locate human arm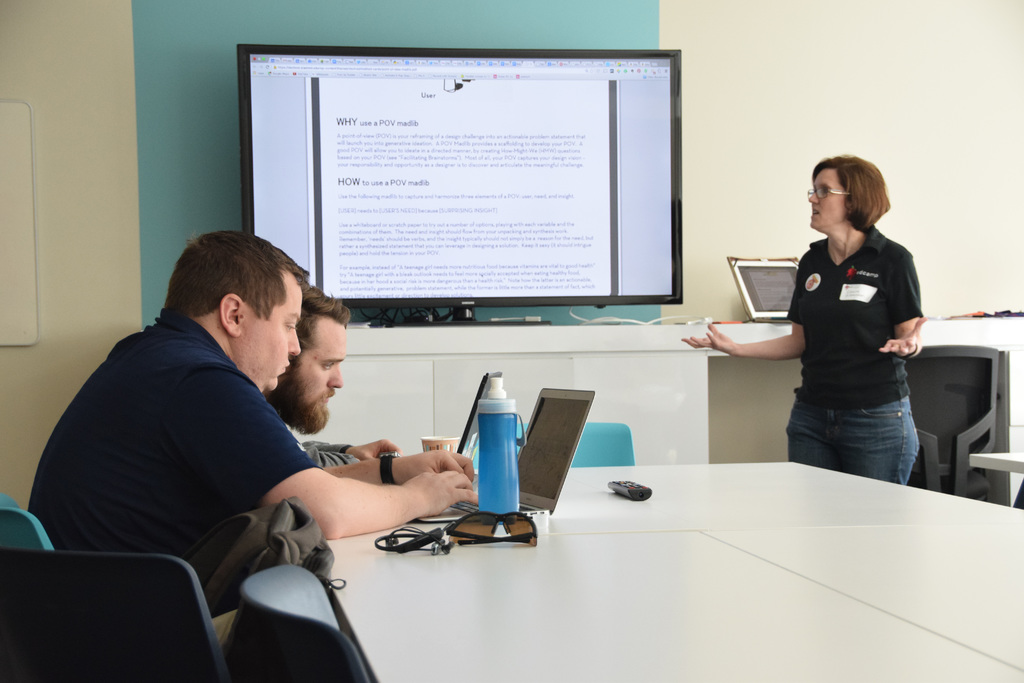
rect(317, 436, 406, 461)
